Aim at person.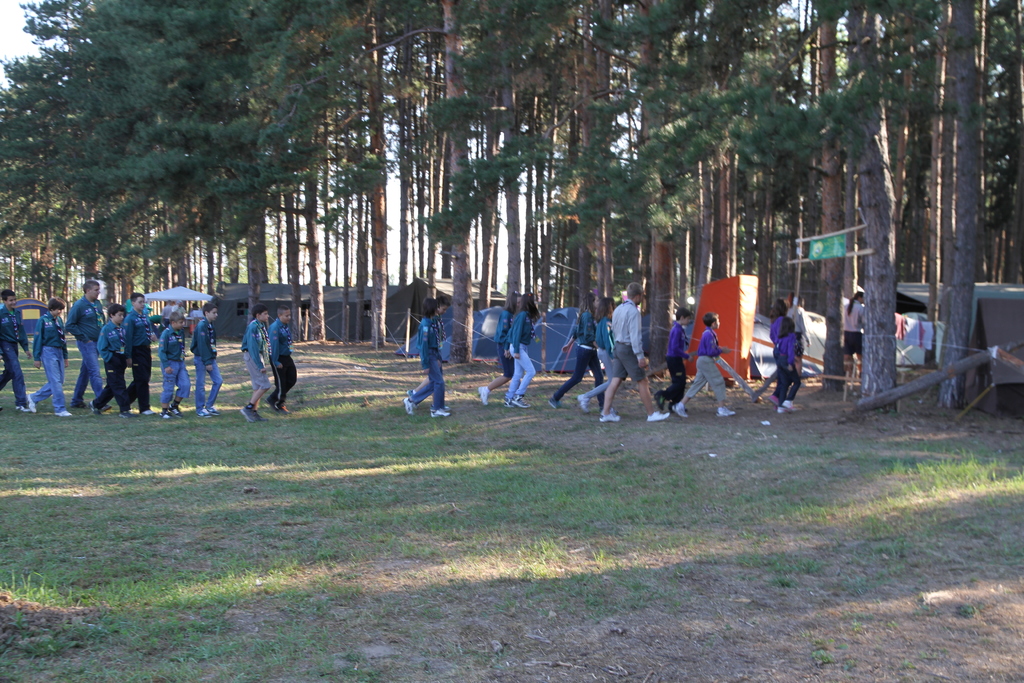
Aimed at left=477, top=291, right=522, bottom=404.
